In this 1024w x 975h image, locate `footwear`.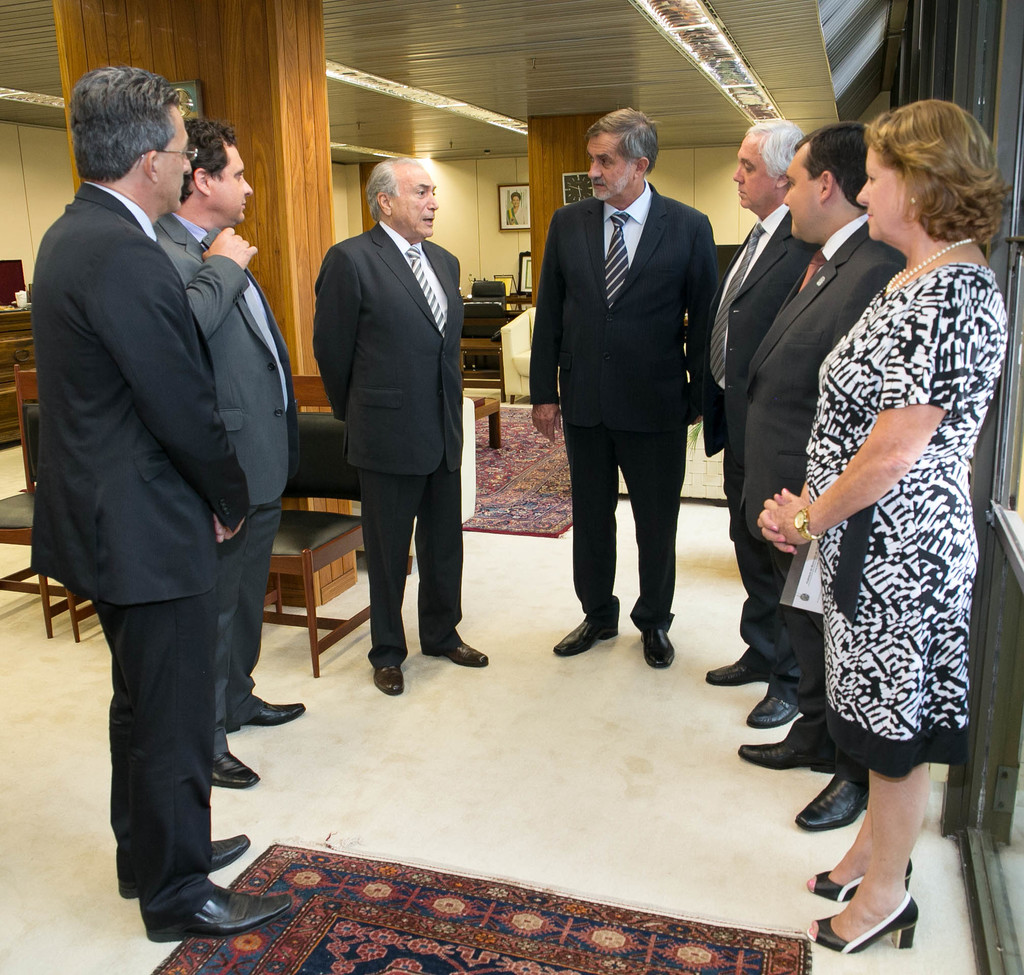
Bounding box: l=794, t=773, r=873, b=832.
